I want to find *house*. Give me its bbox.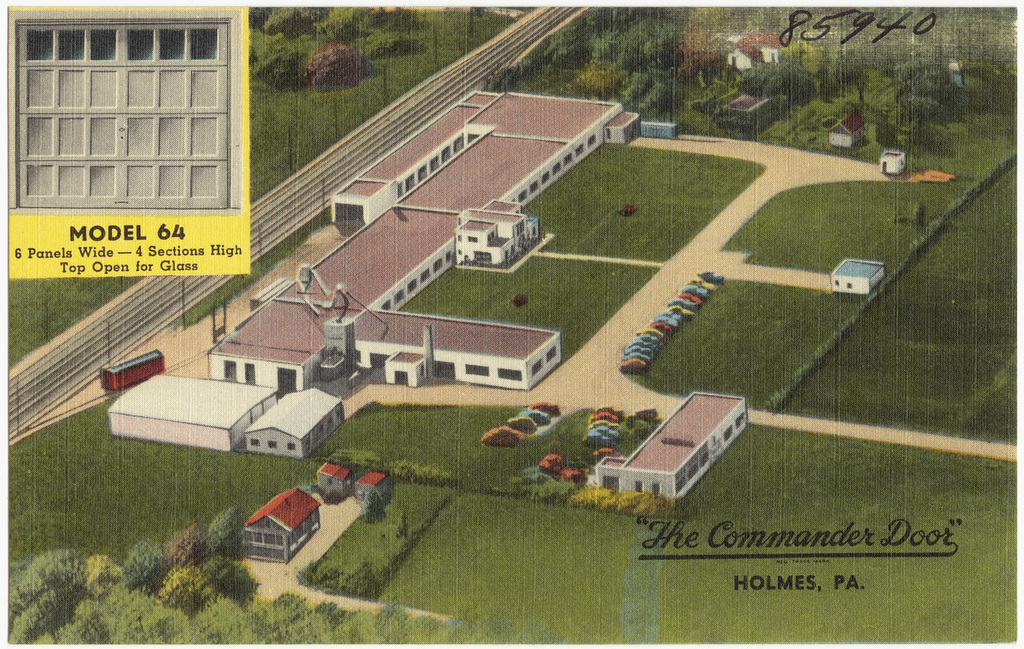
<region>703, 81, 787, 145</region>.
